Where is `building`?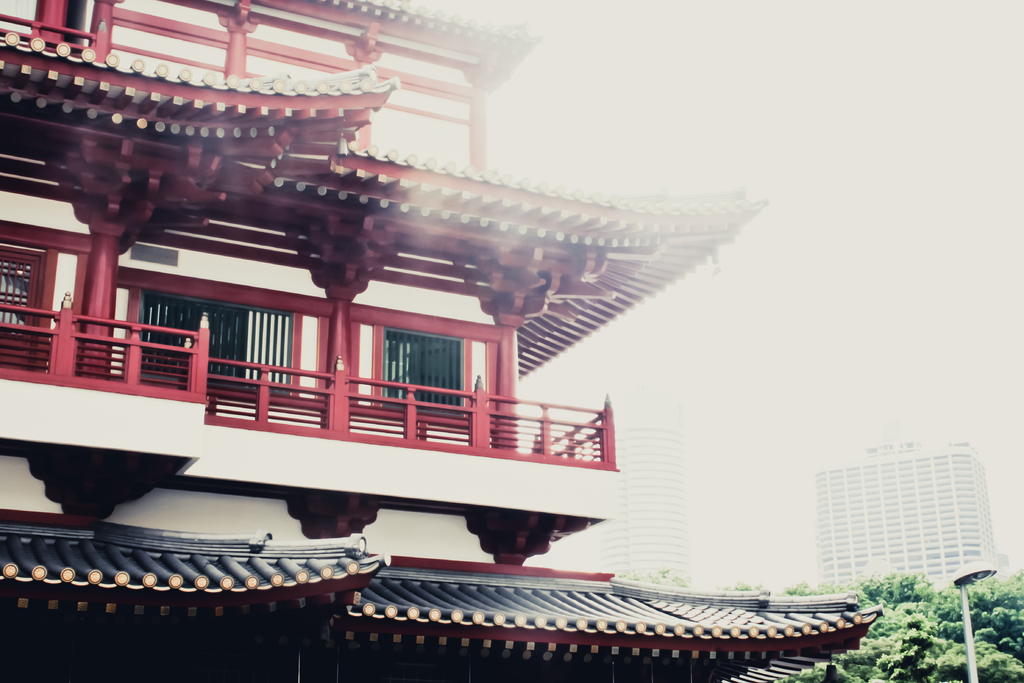
(0, 0, 877, 682).
